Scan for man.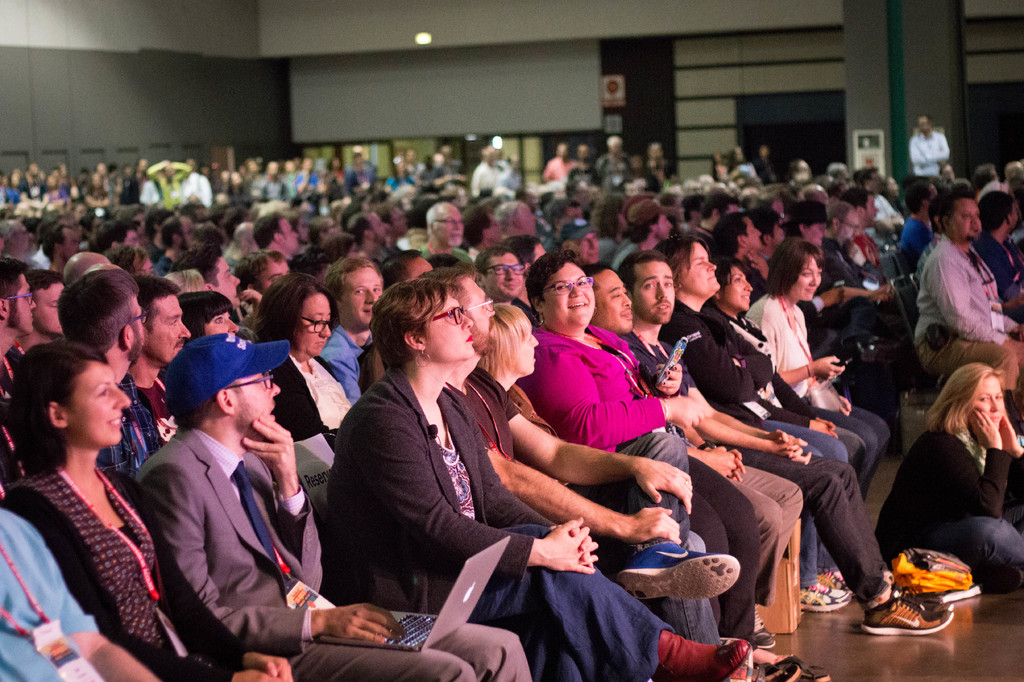
Scan result: [x1=129, y1=330, x2=530, y2=681].
